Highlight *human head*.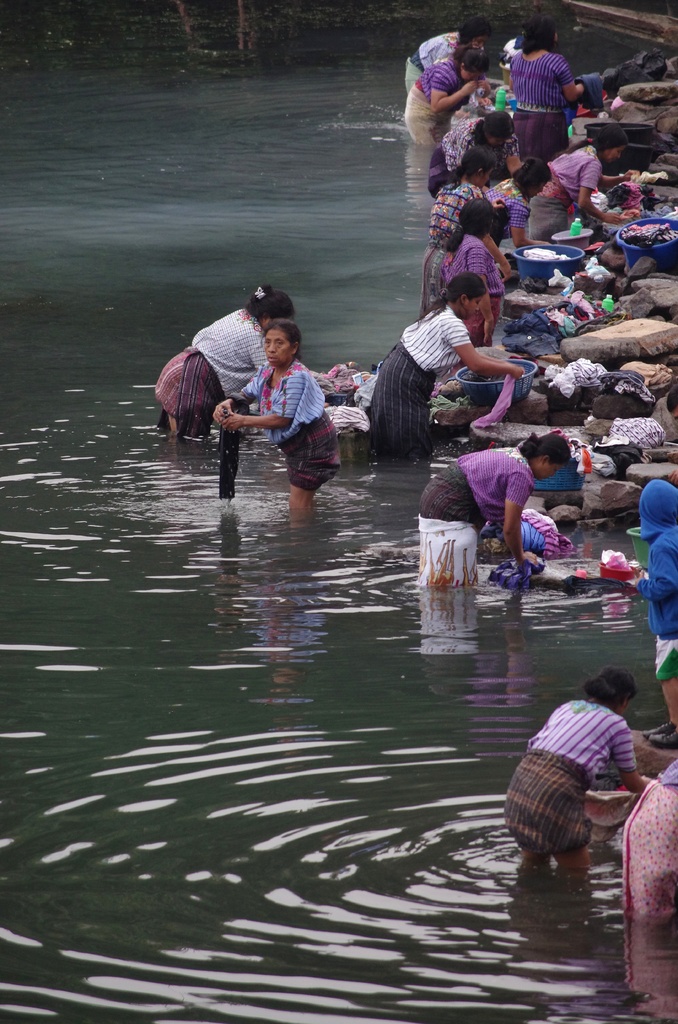
Highlighted region: box=[577, 666, 631, 720].
